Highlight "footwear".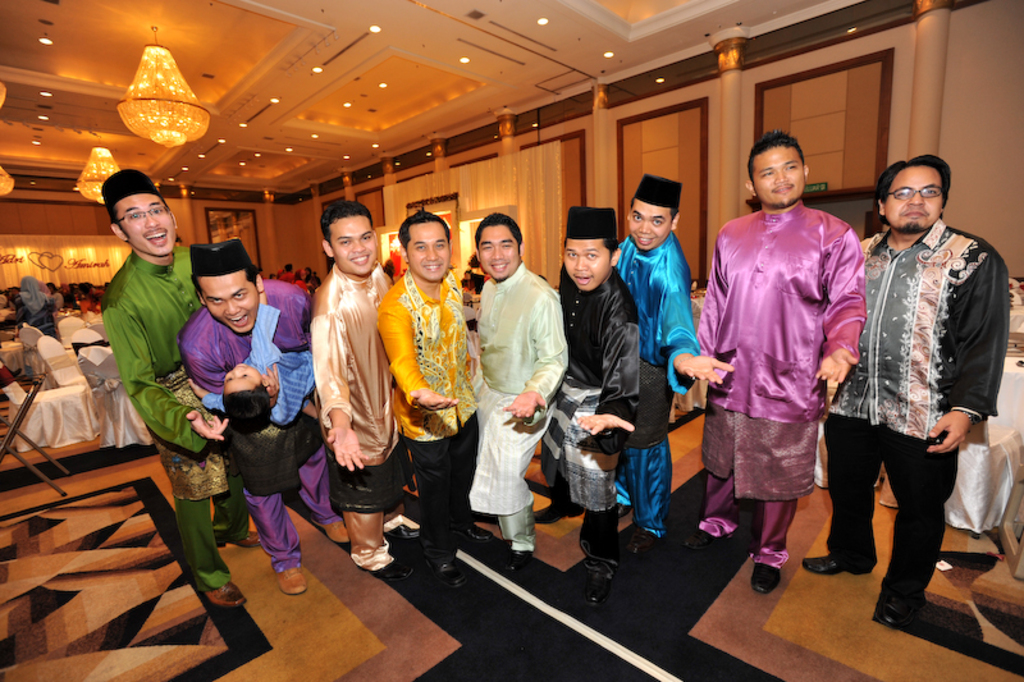
Highlighted region: {"x1": 328, "y1": 511, "x2": 351, "y2": 540}.
